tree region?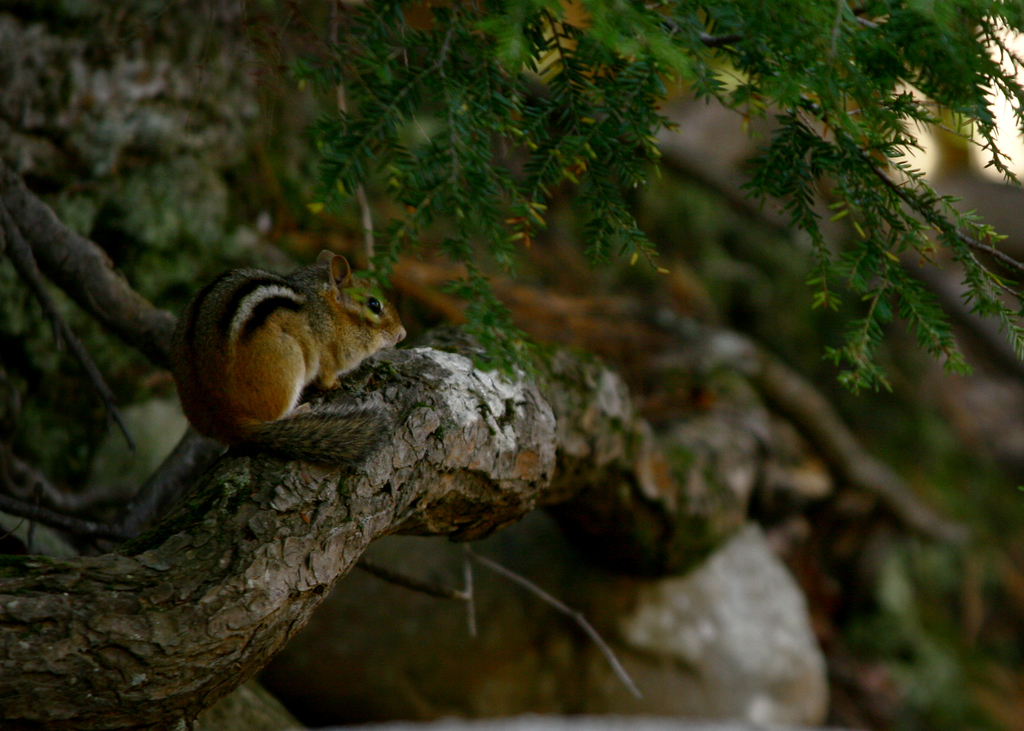
[0,27,1023,673]
